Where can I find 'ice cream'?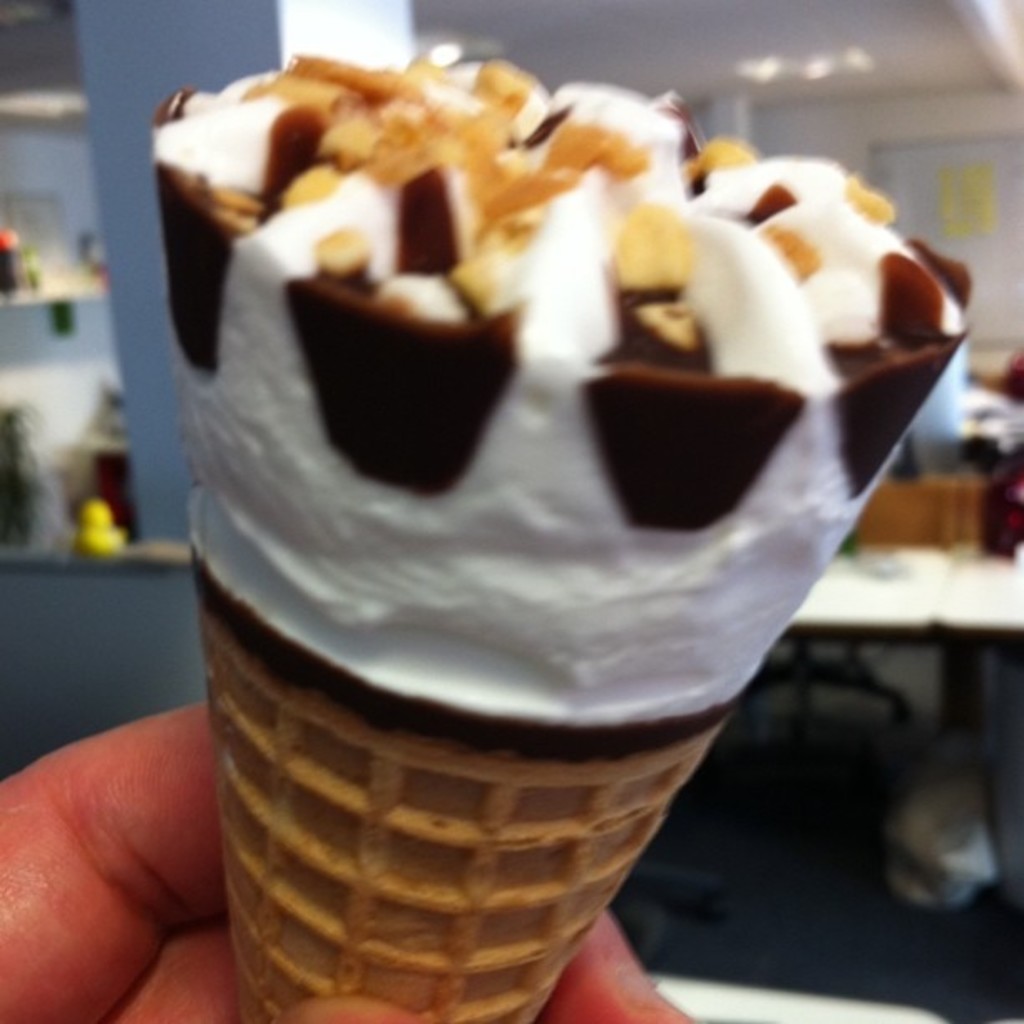
You can find it at [147, 52, 969, 768].
